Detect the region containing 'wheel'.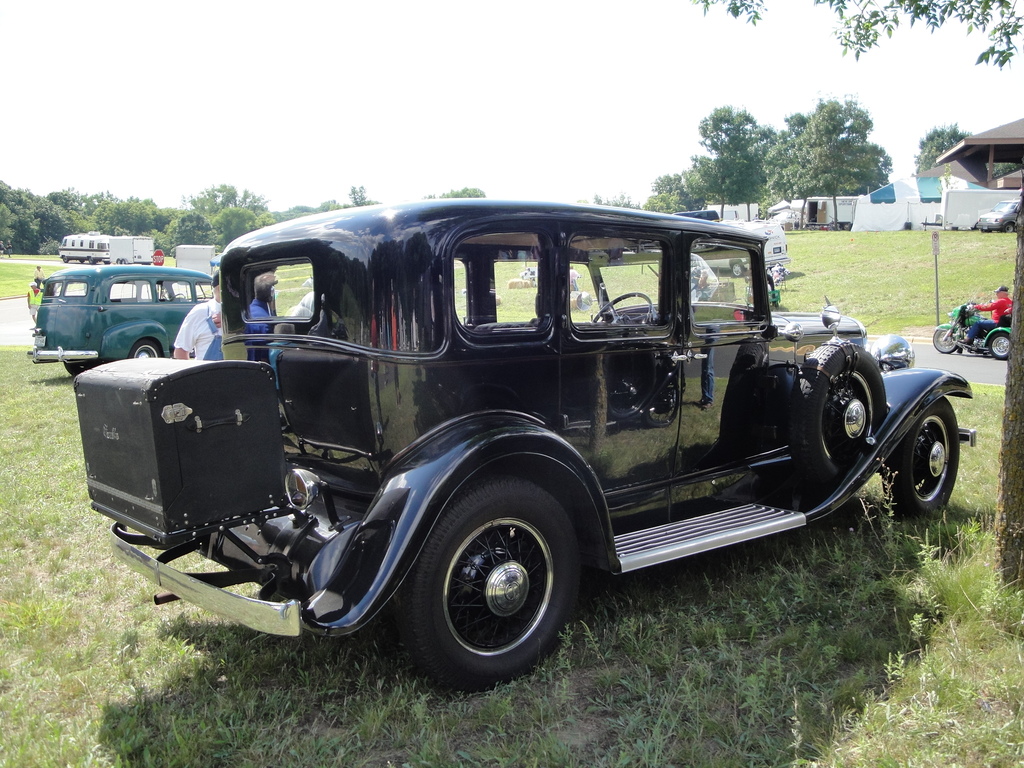
{"left": 119, "top": 257, "right": 123, "bottom": 262}.
